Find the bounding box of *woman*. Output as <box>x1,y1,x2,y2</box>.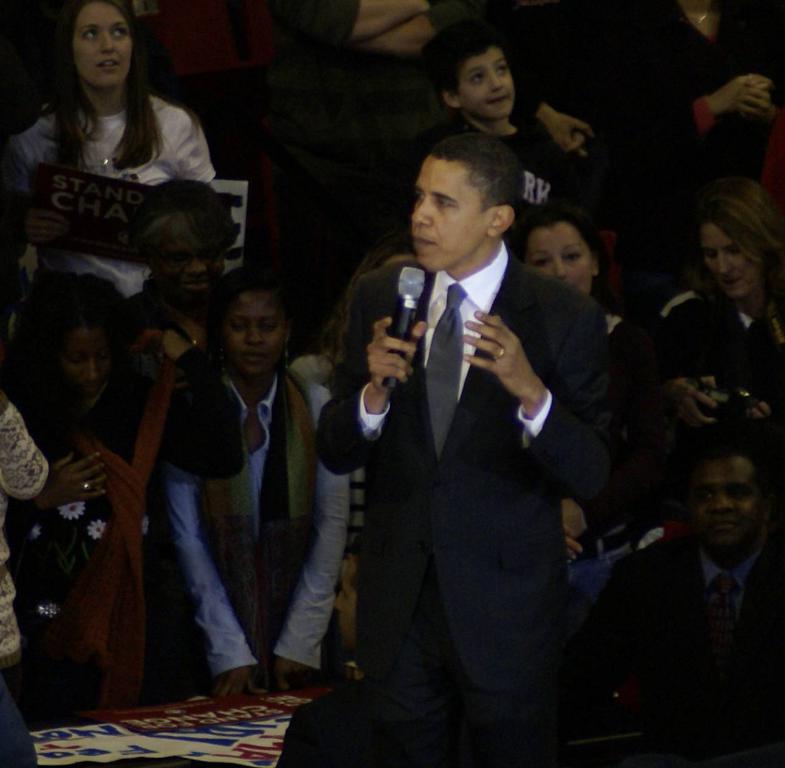
<box>15,5,234,285</box>.
